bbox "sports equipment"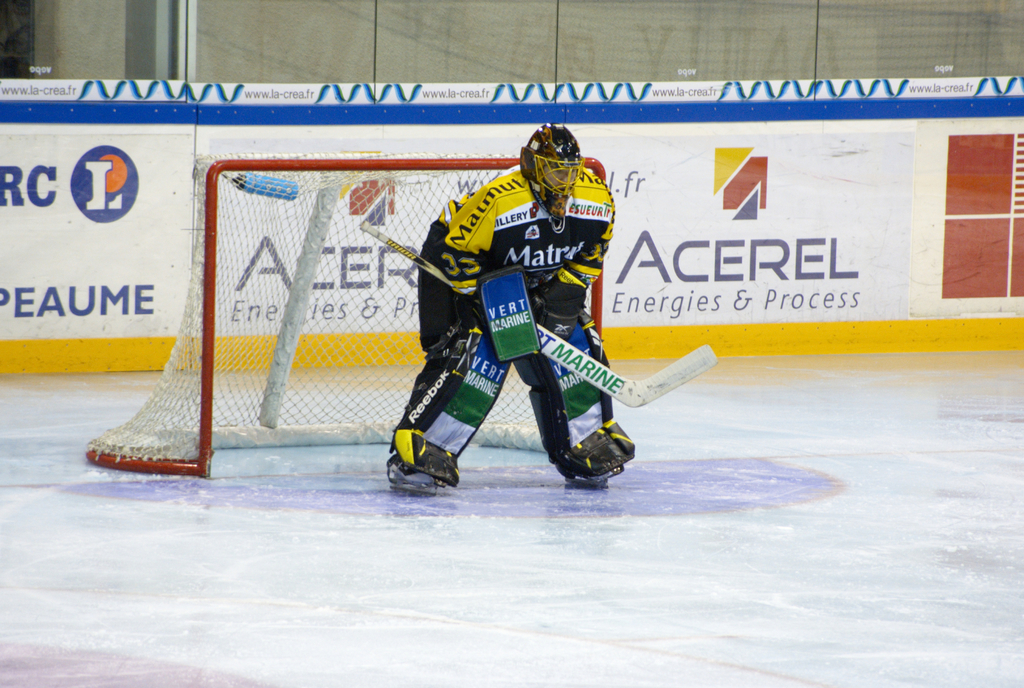
l=84, t=152, r=611, b=484
